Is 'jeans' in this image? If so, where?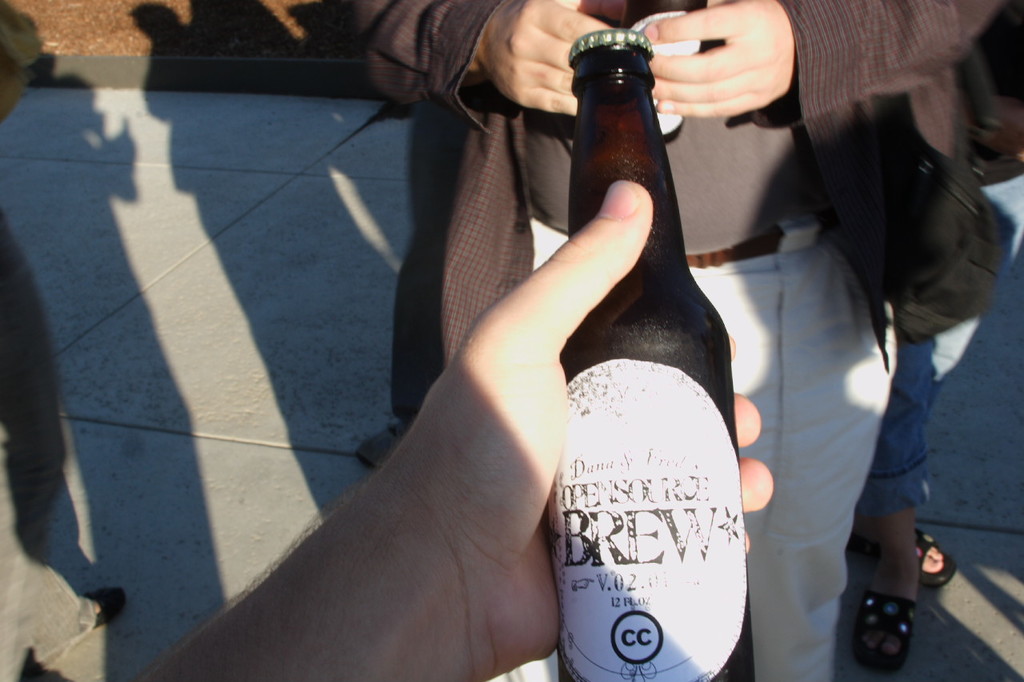
Yes, at Rect(850, 371, 938, 522).
